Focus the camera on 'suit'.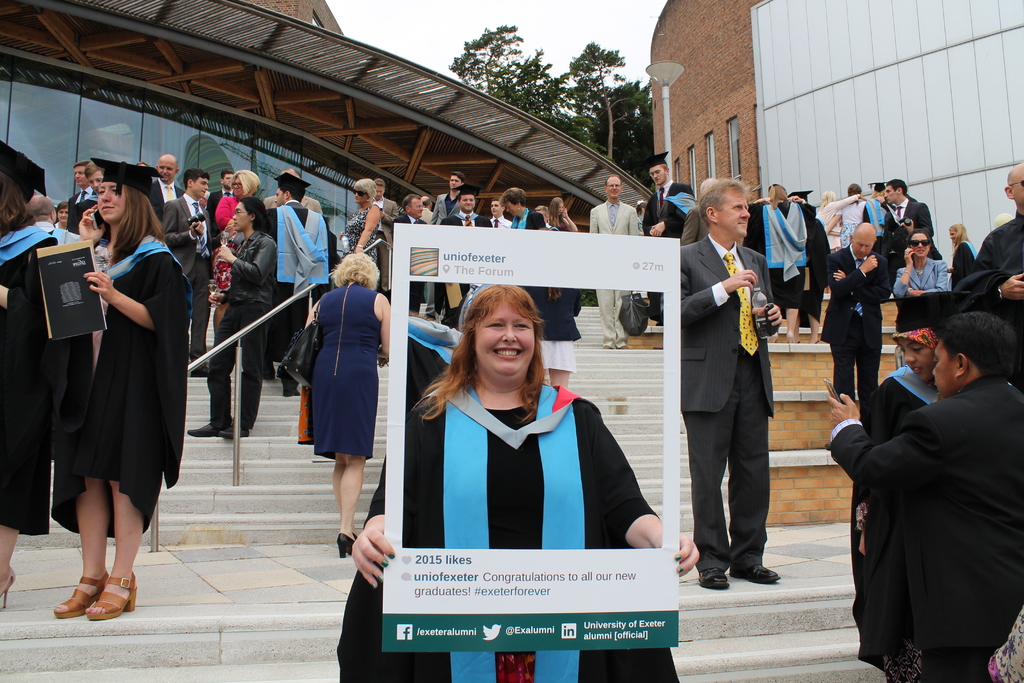
Focus region: BBox(591, 202, 643, 340).
